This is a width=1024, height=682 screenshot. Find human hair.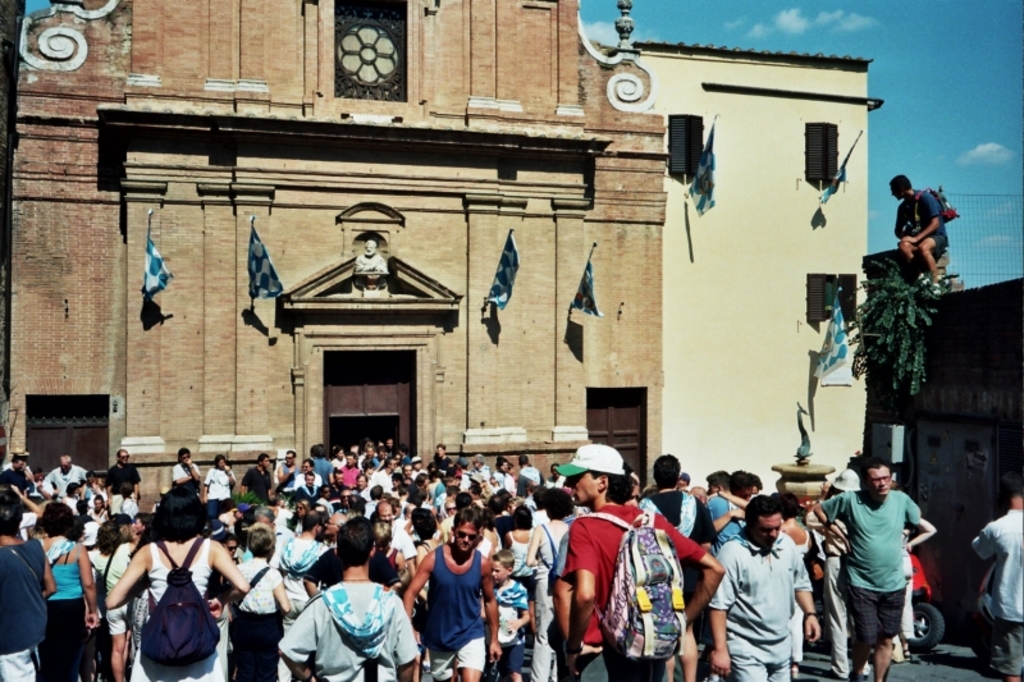
Bounding box: box(95, 512, 131, 557).
